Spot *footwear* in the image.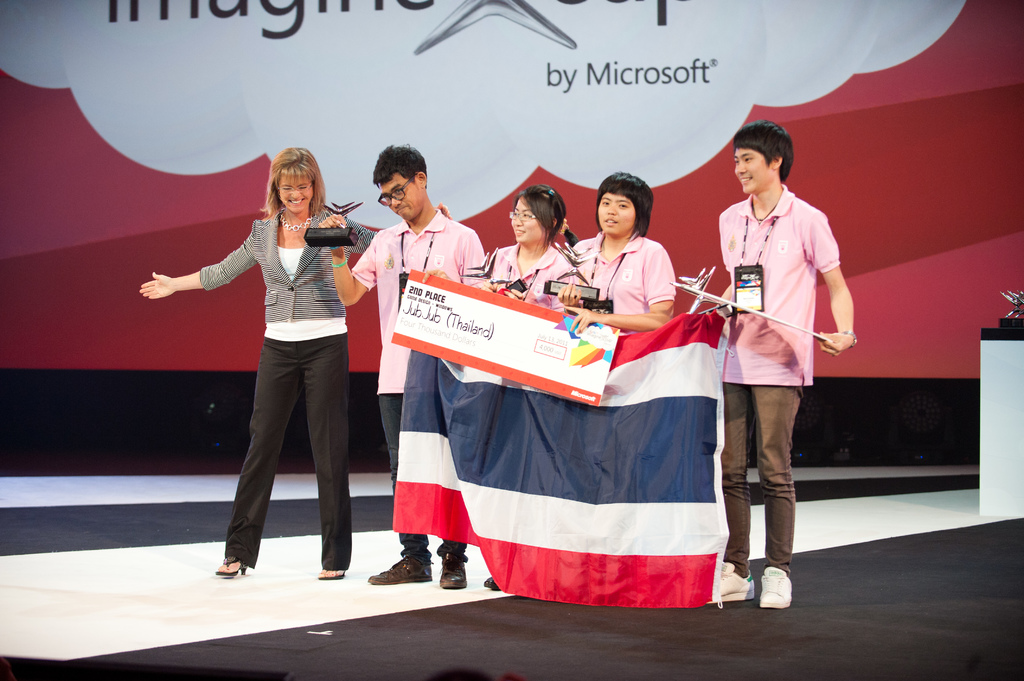
*footwear* found at bbox(758, 567, 794, 607).
